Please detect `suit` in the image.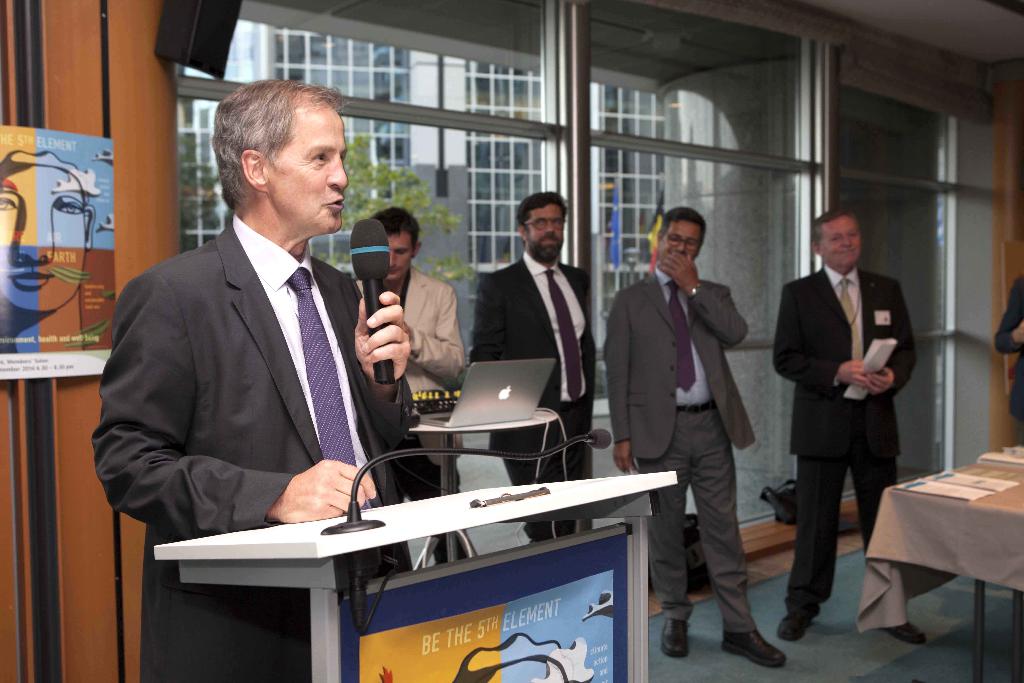
[x1=607, y1=265, x2=758, y2=627].
